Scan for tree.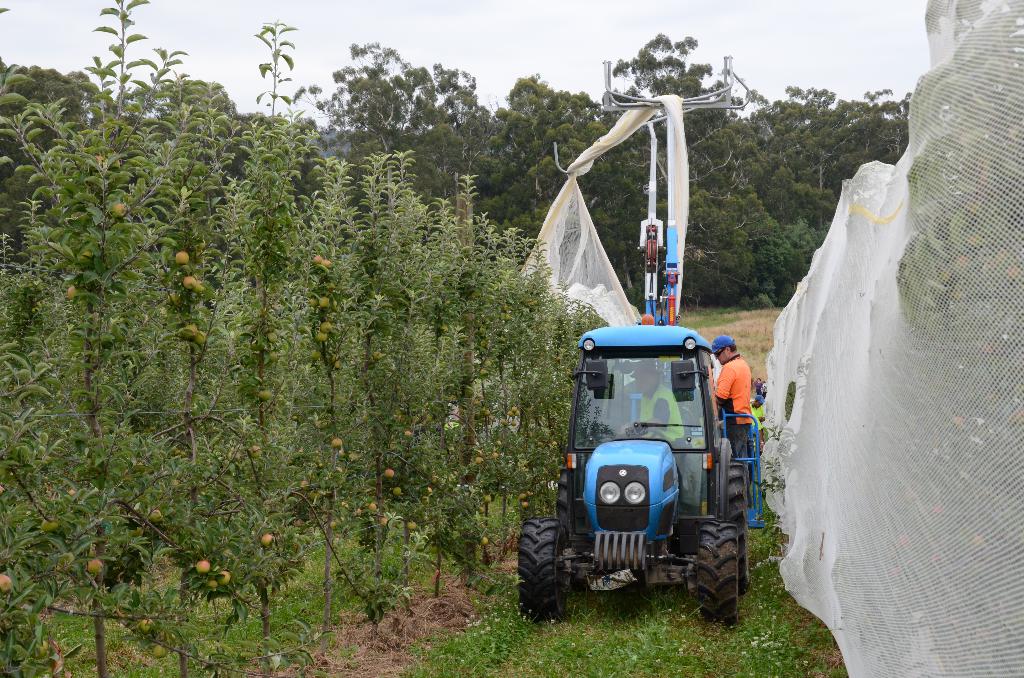
Scan result: locate(307, 40, 450, 188).
